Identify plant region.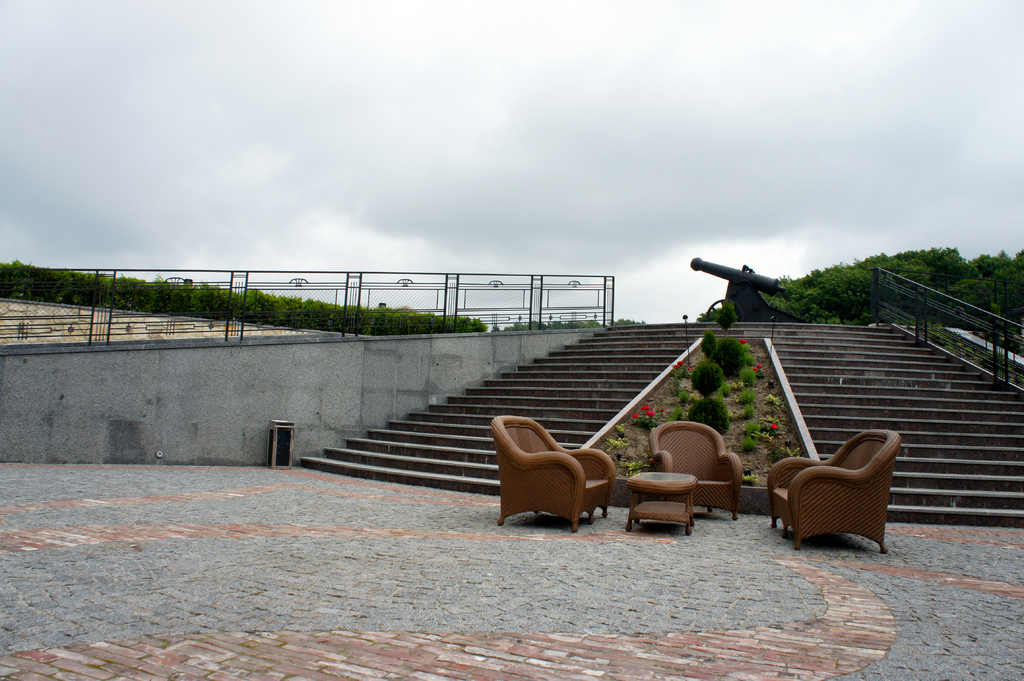
Region: l=690, t=366, r=724, b=394.
